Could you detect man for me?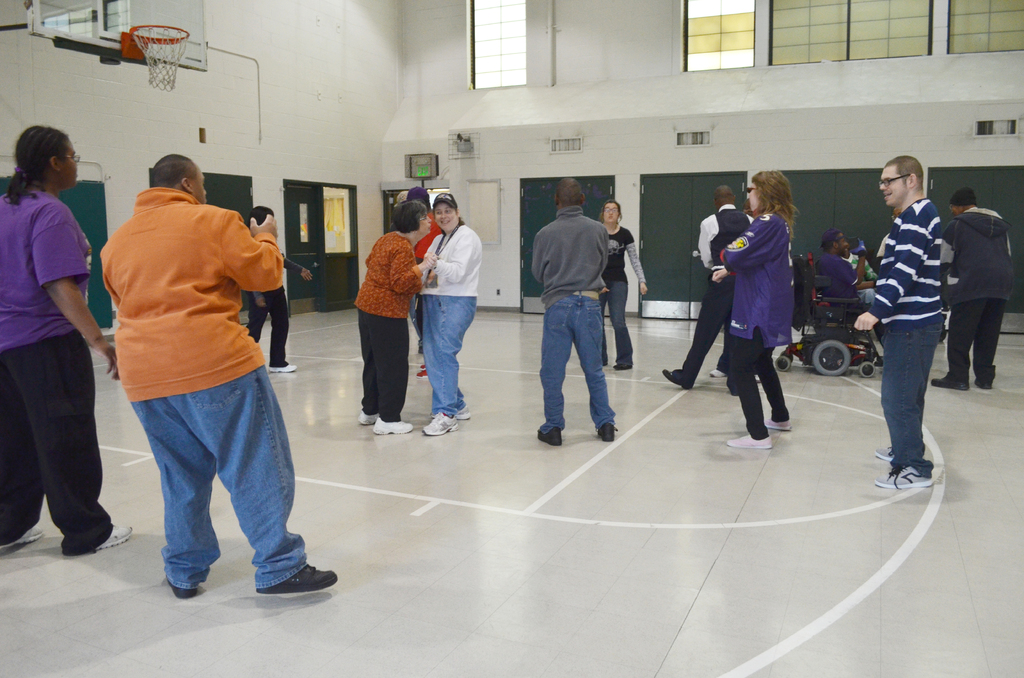
Detection result: <box>853,152,947,492</box>.
